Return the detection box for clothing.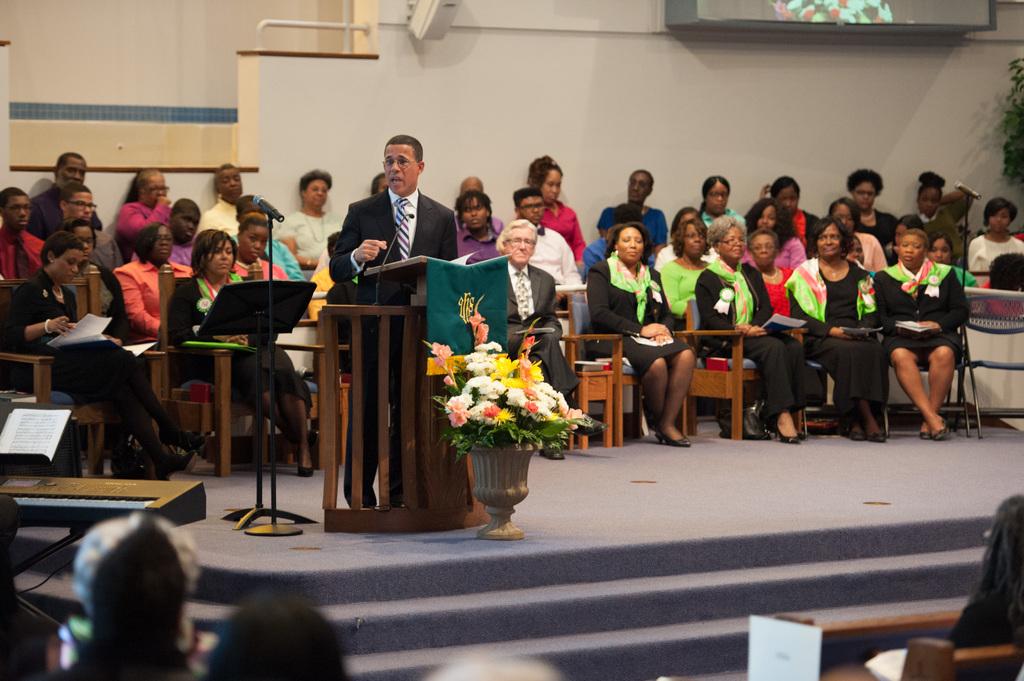
(584, 228, 607, 282).
